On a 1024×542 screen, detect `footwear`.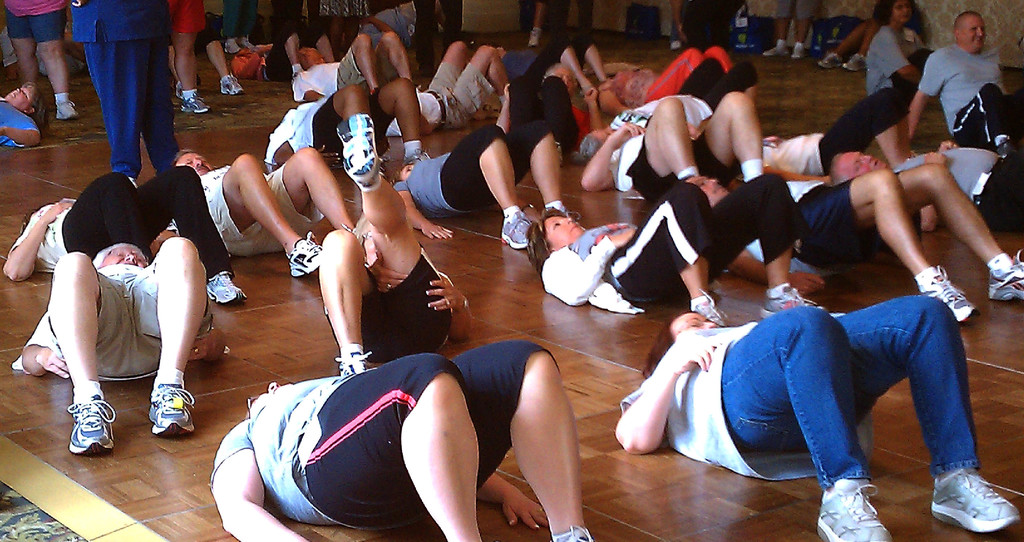
<box>734,32,760,52</box>.
